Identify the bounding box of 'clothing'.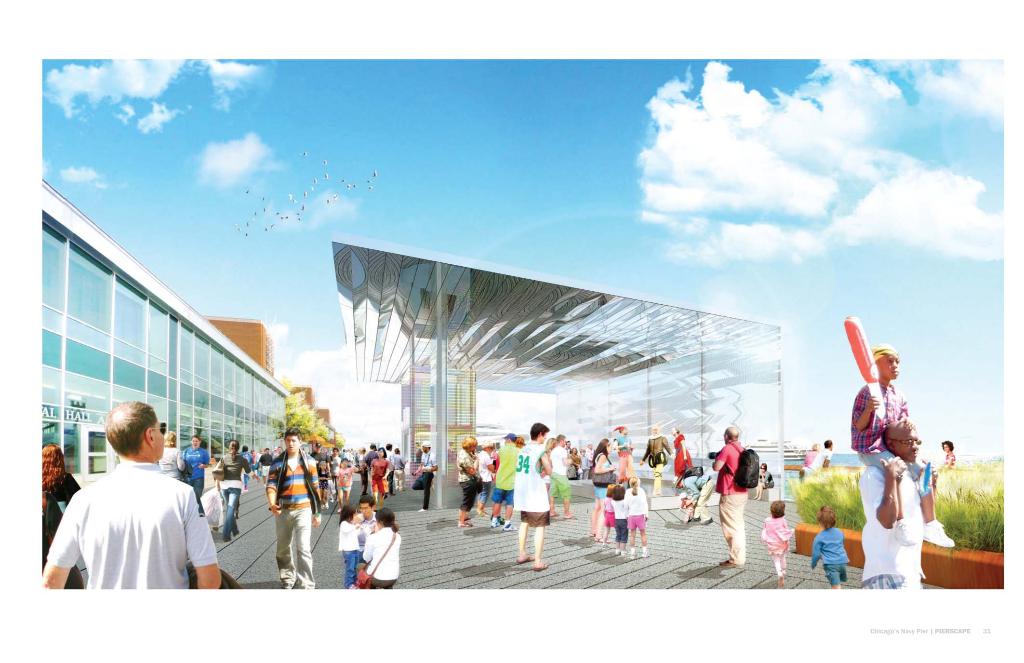
select_region(366, 509, 399, 596).
